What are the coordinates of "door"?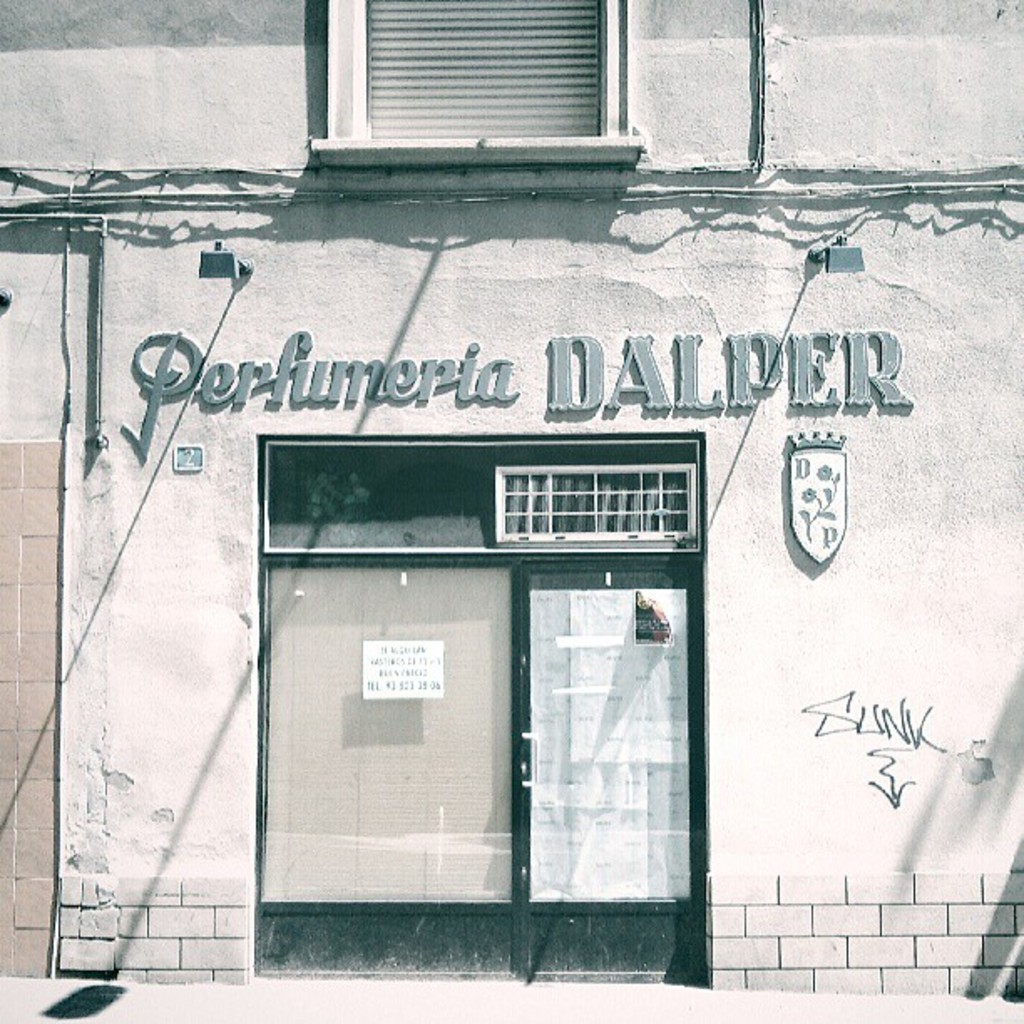
(519,571,709,979).
